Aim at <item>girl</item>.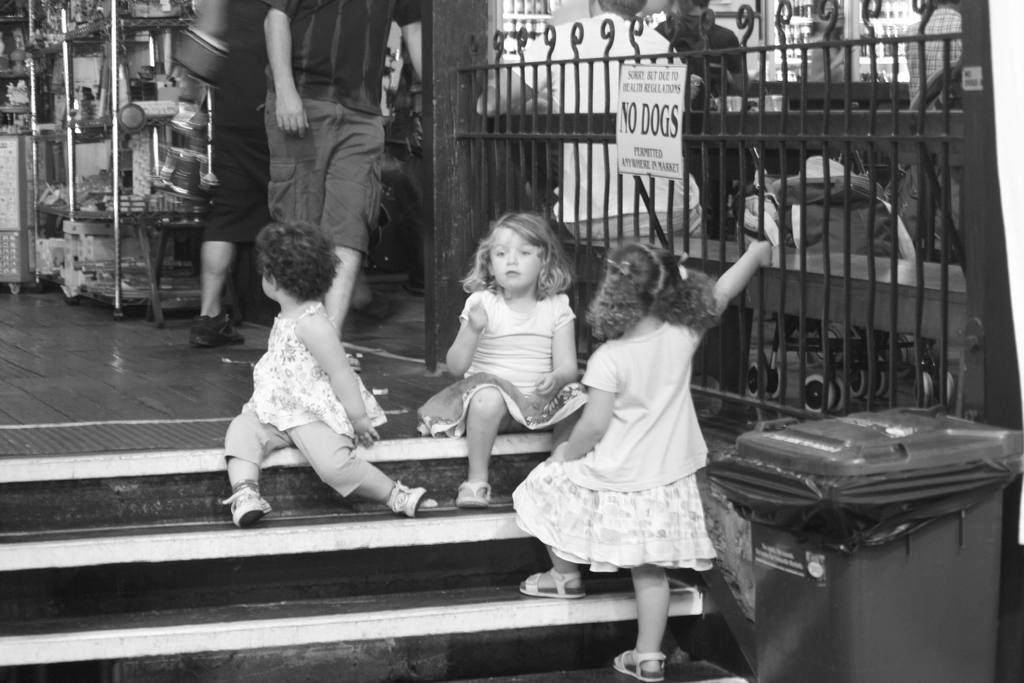
Aimed at <box>516,242,770,682</box>.
